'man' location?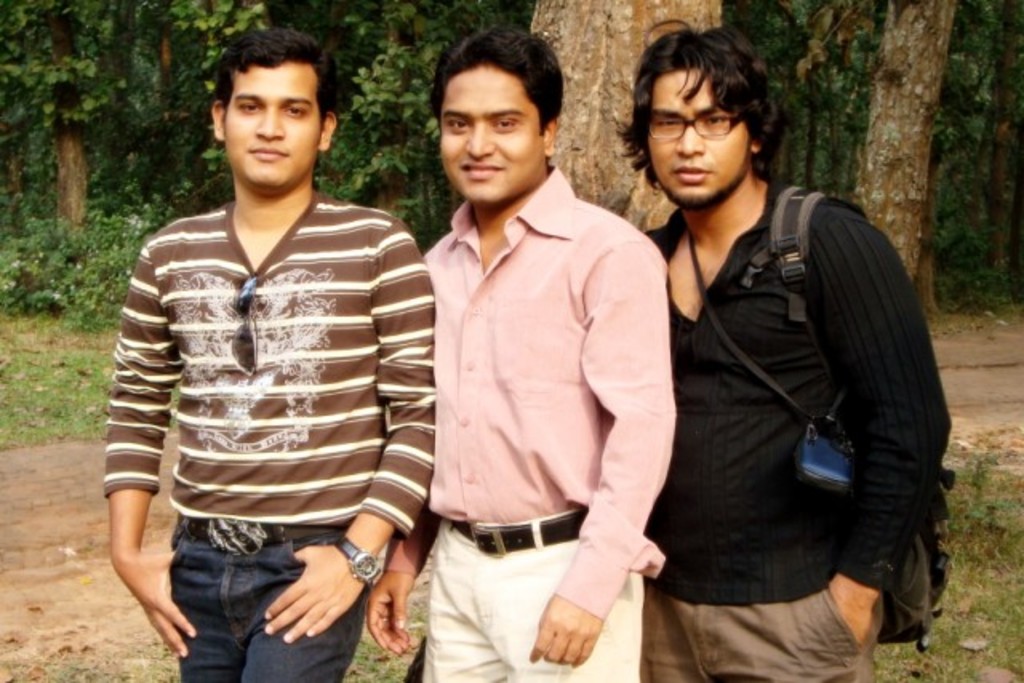
bbox(614, 22, 958, 680)
